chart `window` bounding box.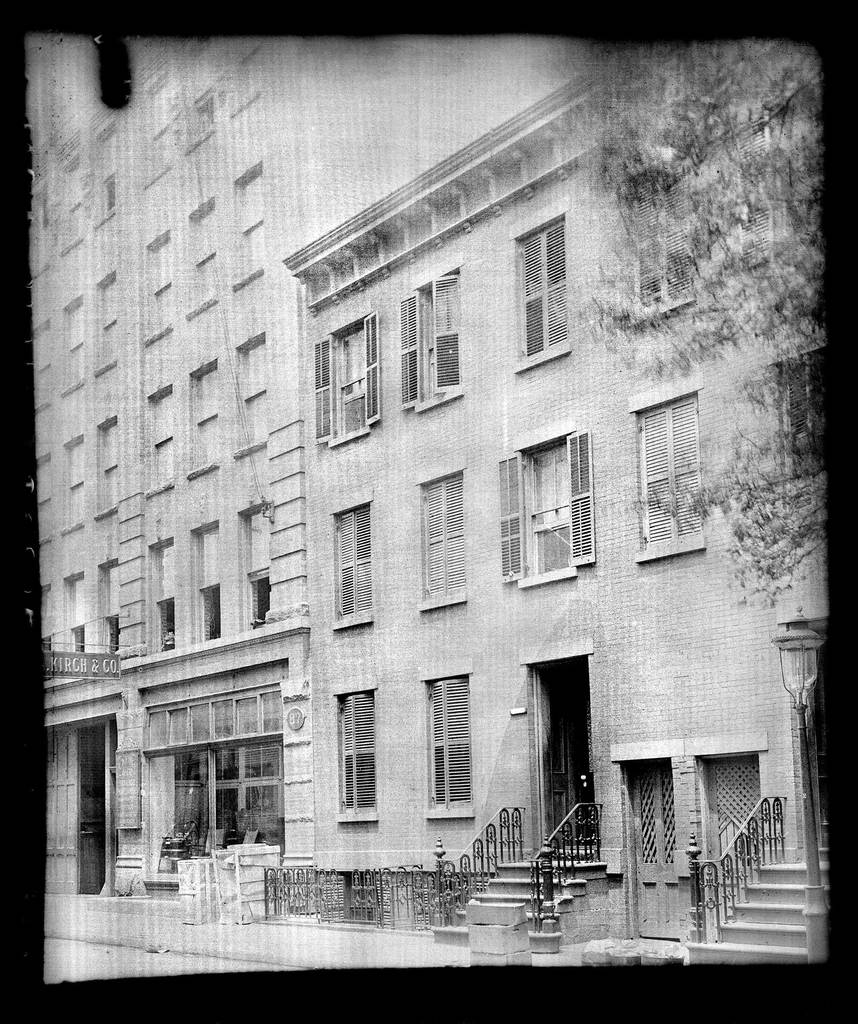
Charted: crop(506, 207, 580, 367).
